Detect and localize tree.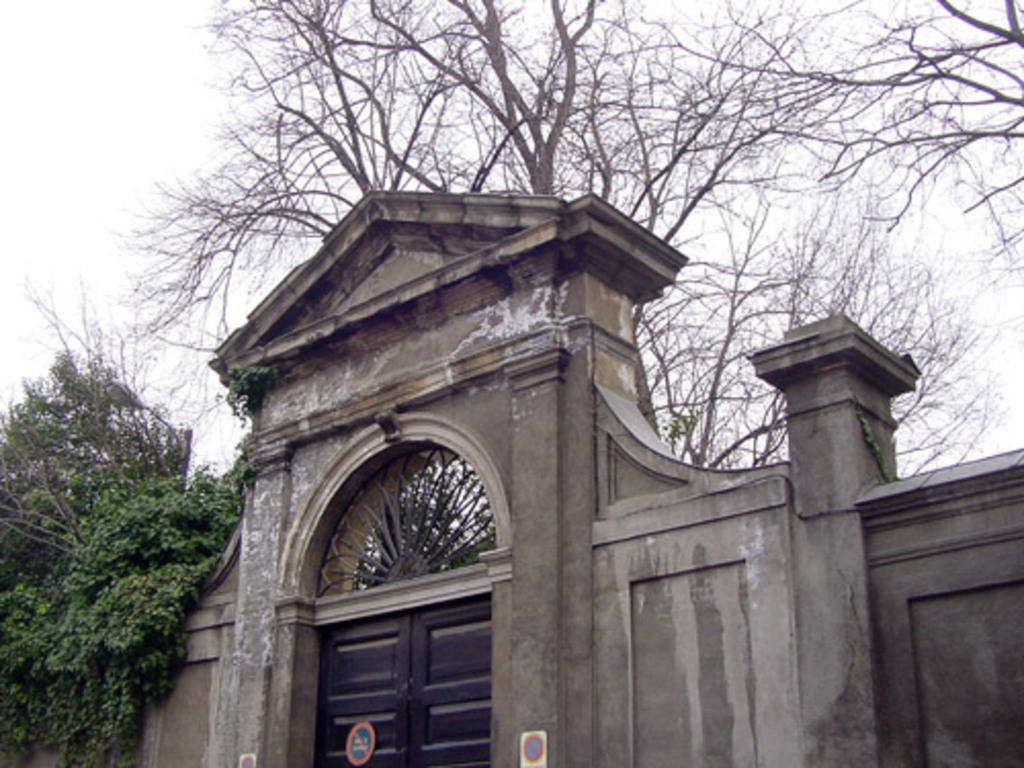
Localized at bbox(18, 274, 223, 741).
